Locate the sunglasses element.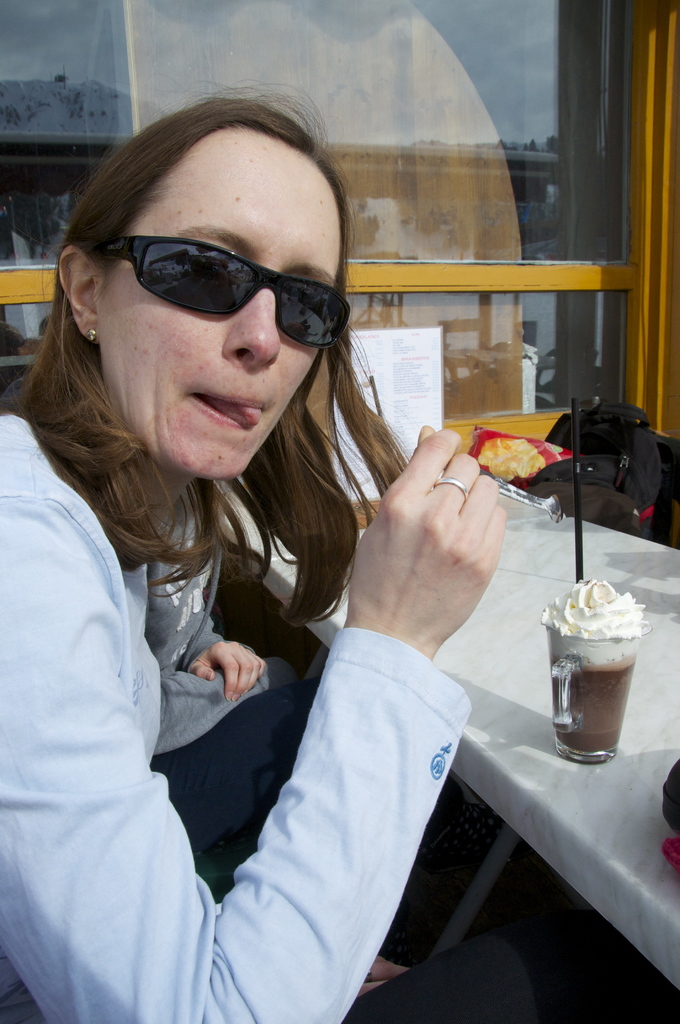
Element bbox: {"left": 93, "top": 231, "right": 350, "bottom": 351}.
